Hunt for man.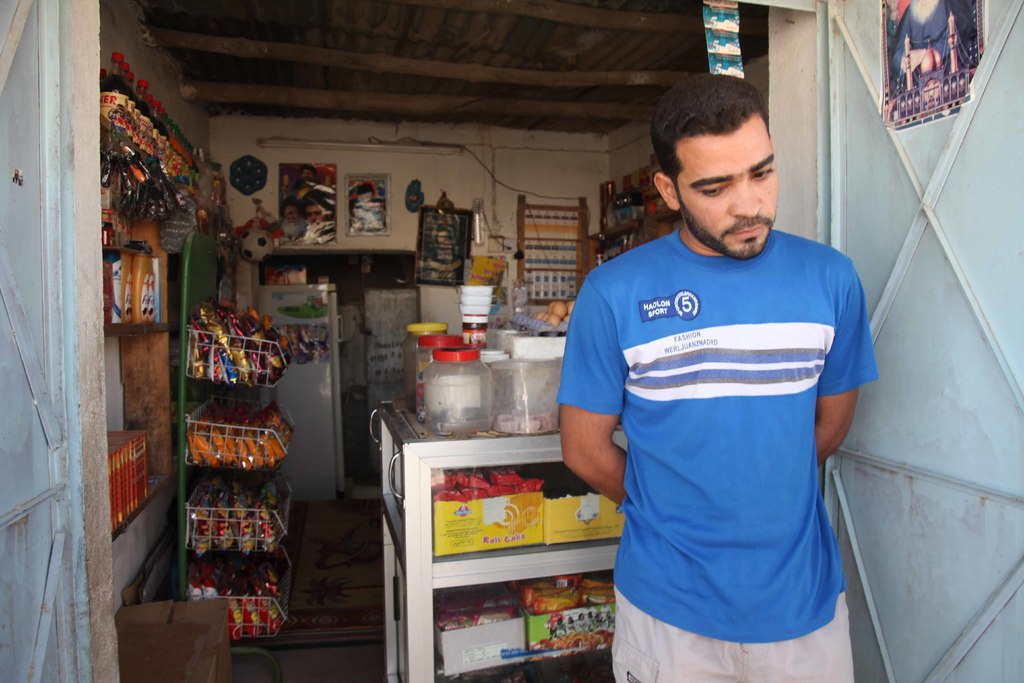
Hunted down at (557,77,881,682).
